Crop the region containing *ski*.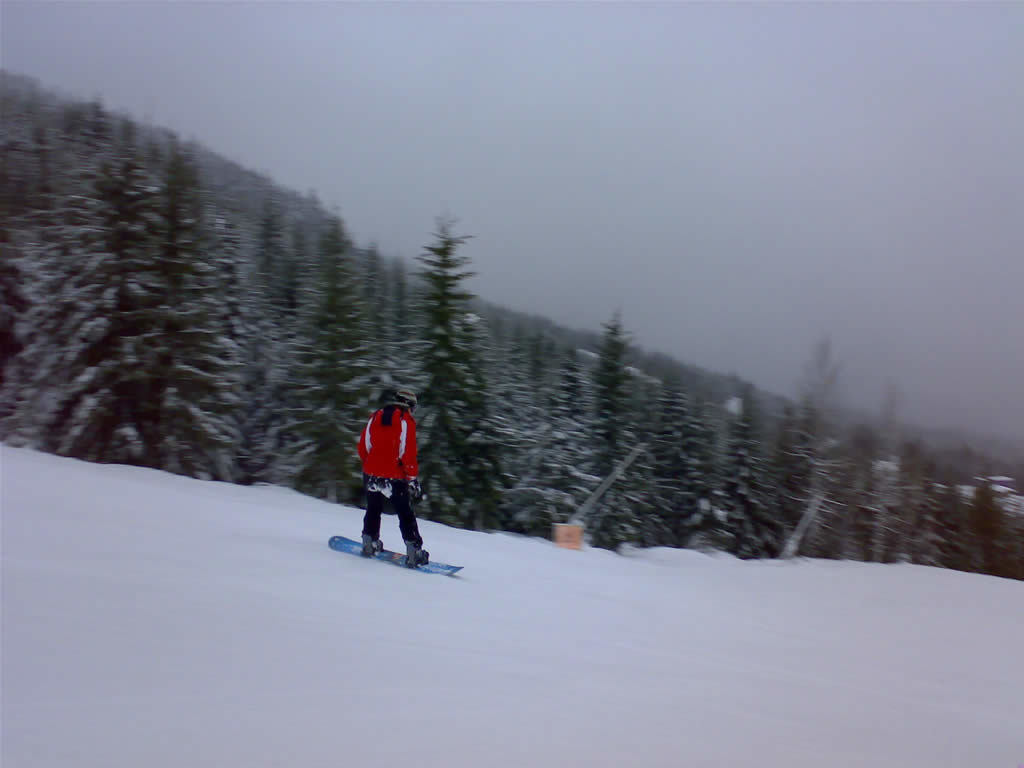
Crop region: [left=317, top=523, right=467, bottom=579].
